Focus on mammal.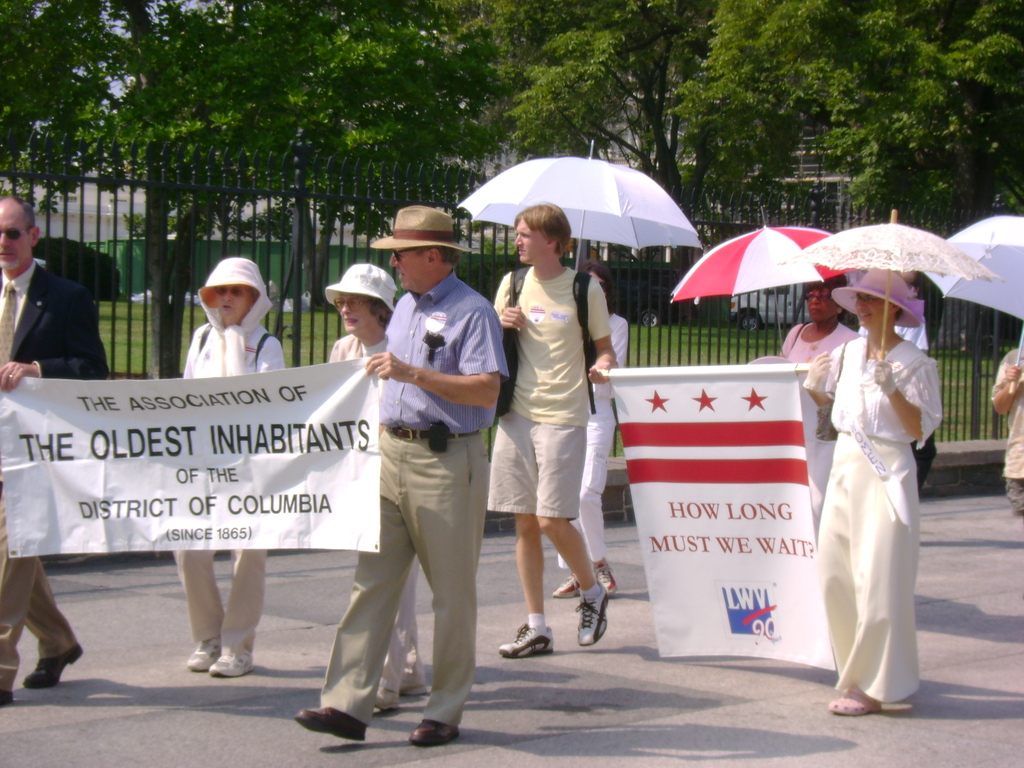
Focused at Rect(172, 254, 287, 681).
